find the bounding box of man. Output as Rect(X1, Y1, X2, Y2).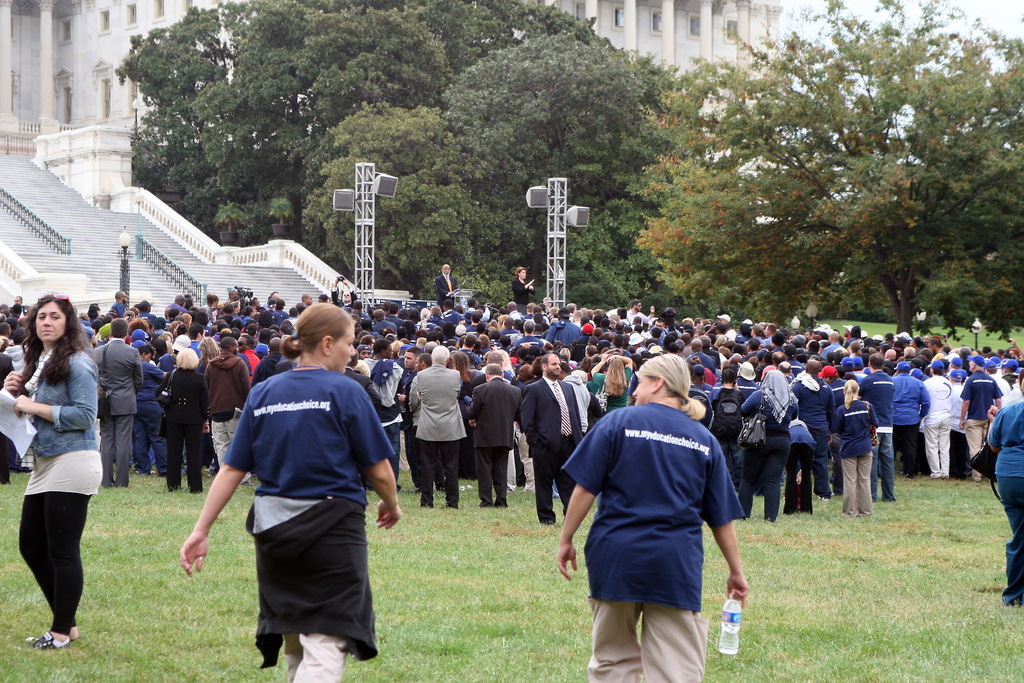
Rect(859, 350, 895, 505).
